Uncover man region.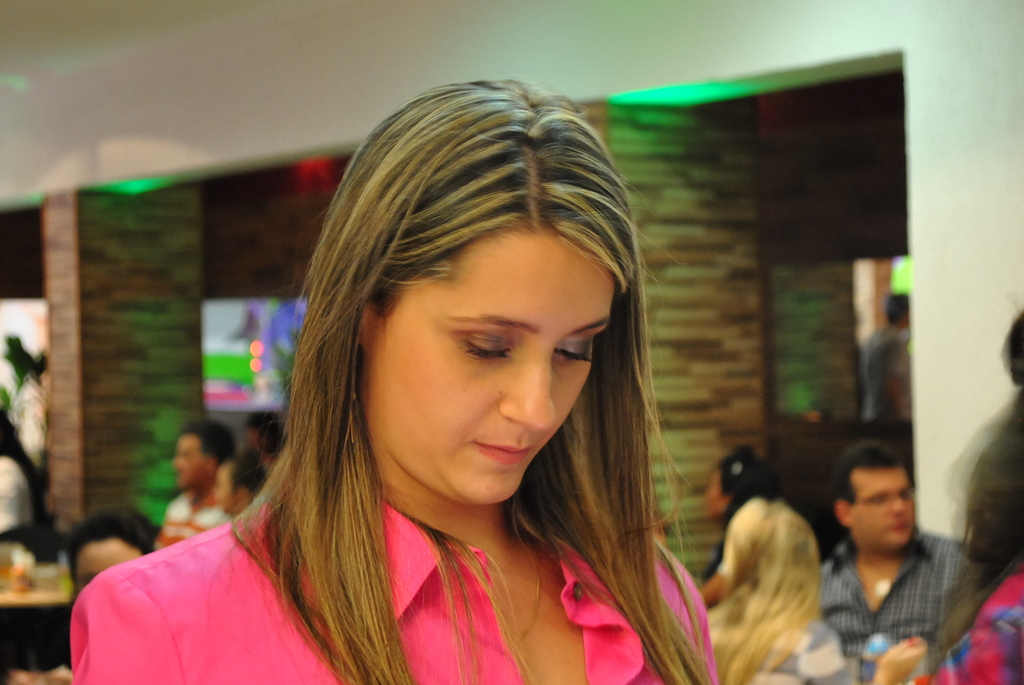
Uncovered: rect(161, 417, 260, 558).
